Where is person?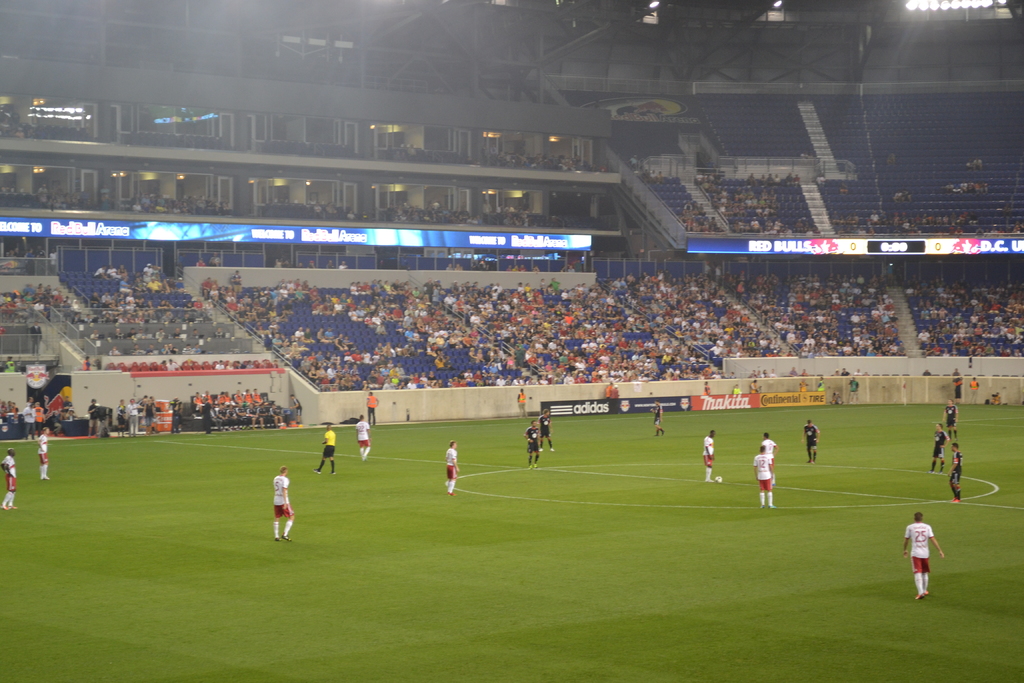
crop(540, 409, 554, 451).
